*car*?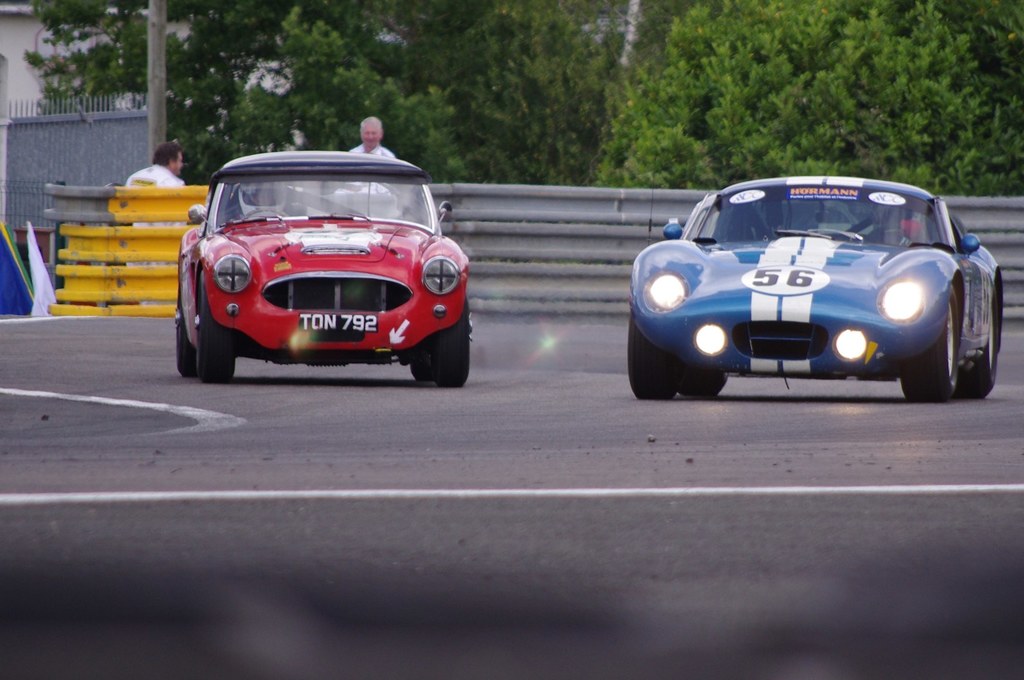
{"x1": 170, "y1": 142, "x2": 472, "y2": 387}
